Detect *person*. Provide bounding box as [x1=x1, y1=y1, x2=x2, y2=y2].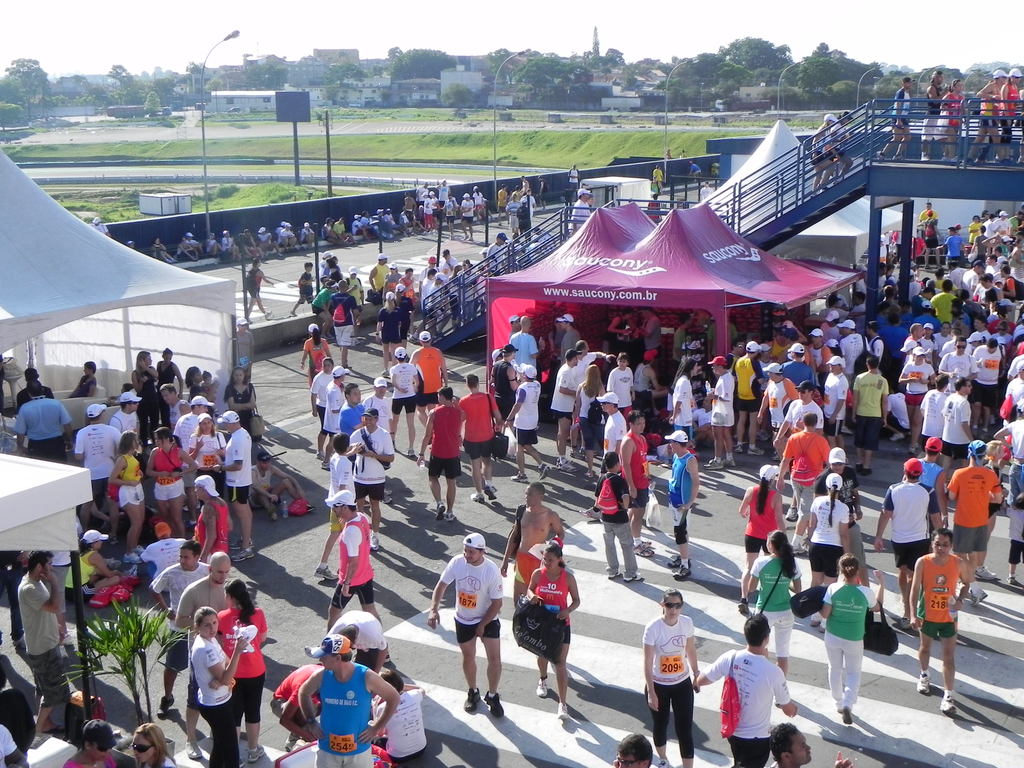
[x1=80, y1=719, x2=117, y2=766].
